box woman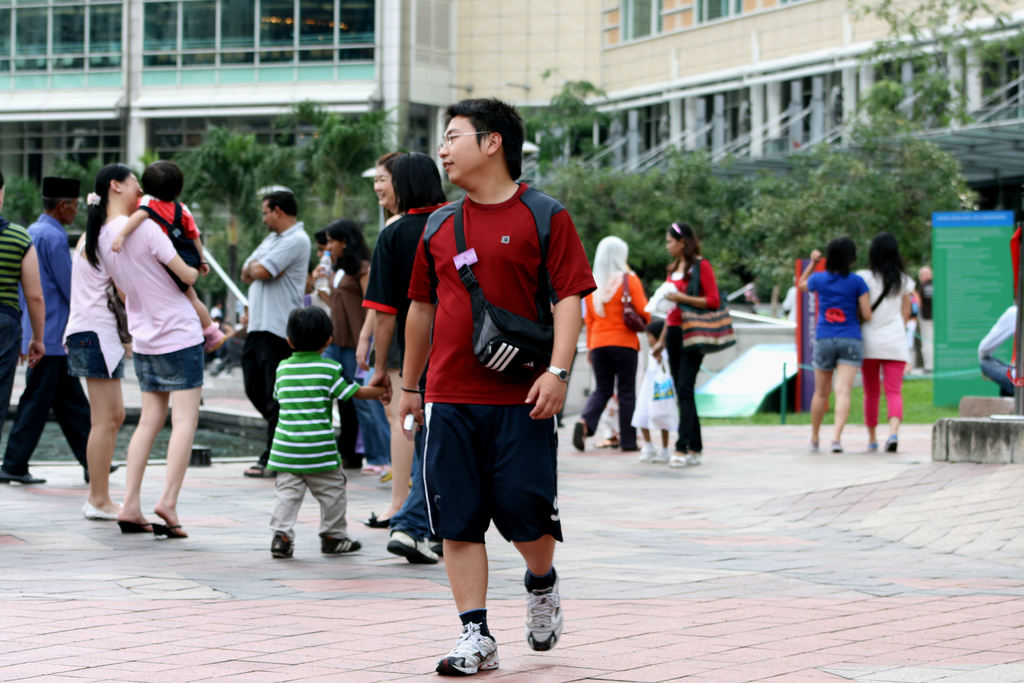
locate(569, 236, 654, 457)
